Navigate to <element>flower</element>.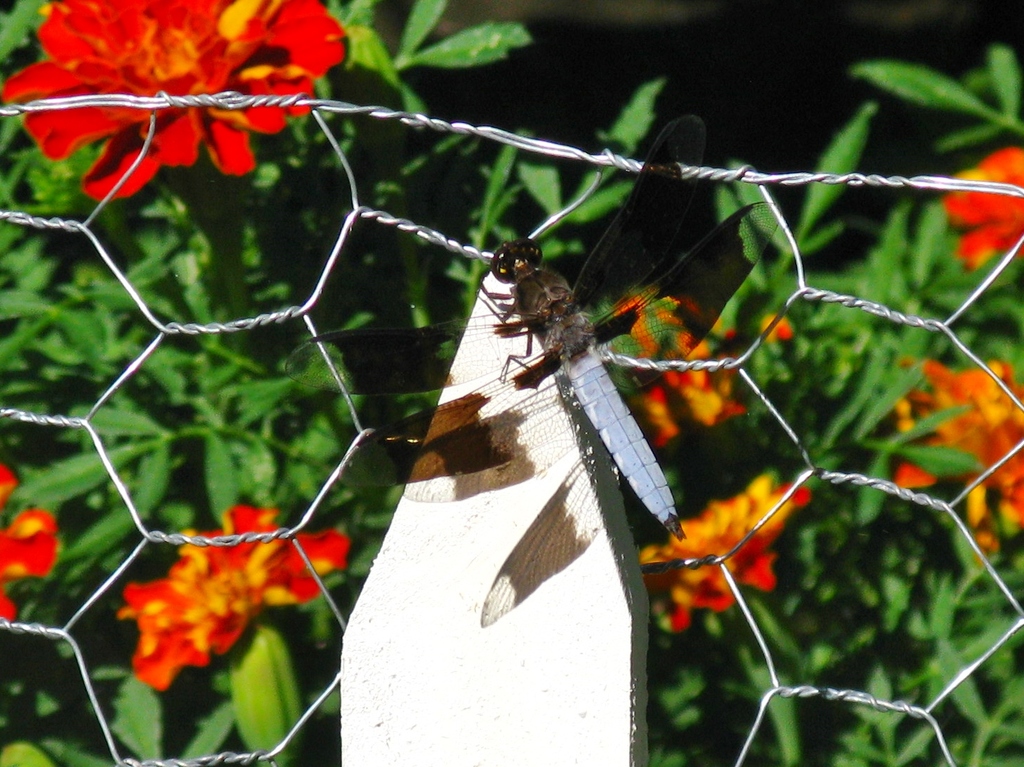
Navigation target: rect(944, 145, 1023, 280).
